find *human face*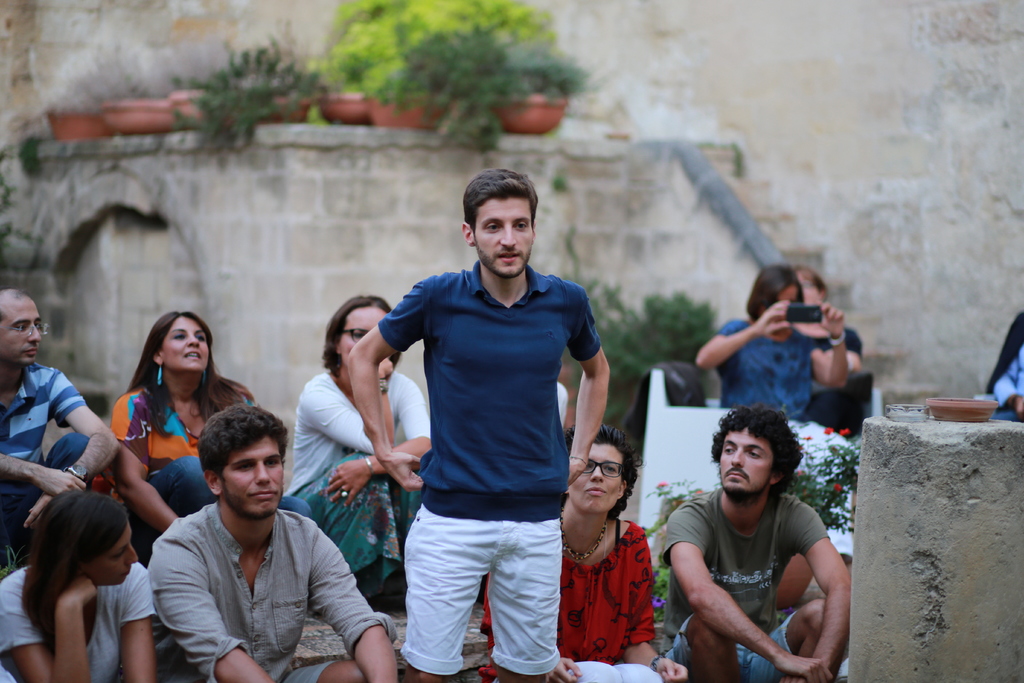
left=0, top=303, right=42, bottom=362
